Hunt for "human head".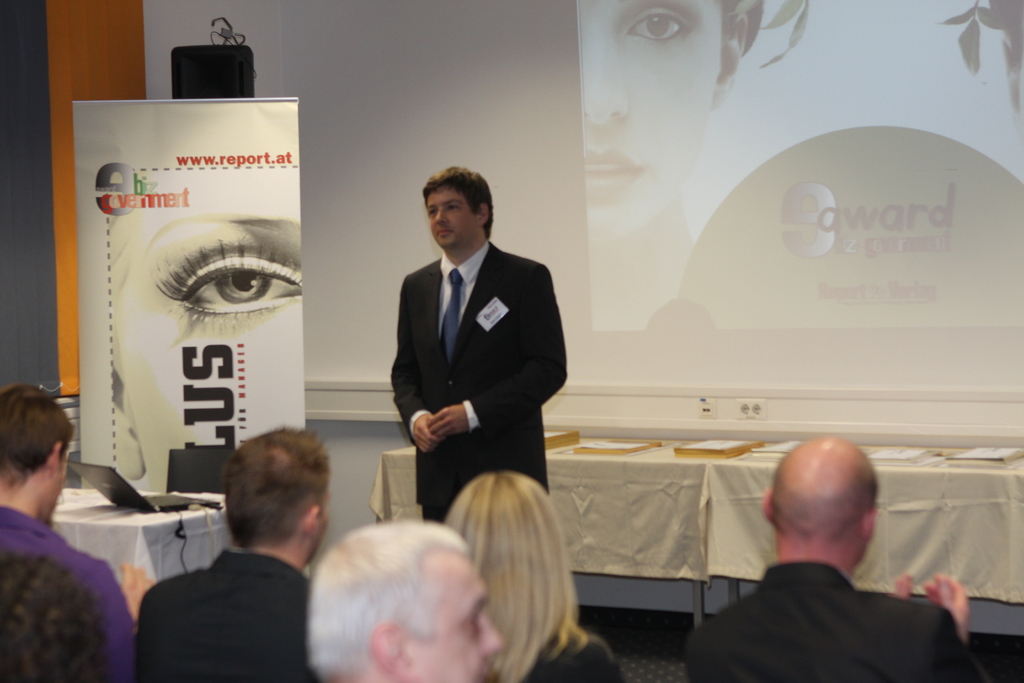
Hunted down at <region>571, 0, 753, 238</region>.
